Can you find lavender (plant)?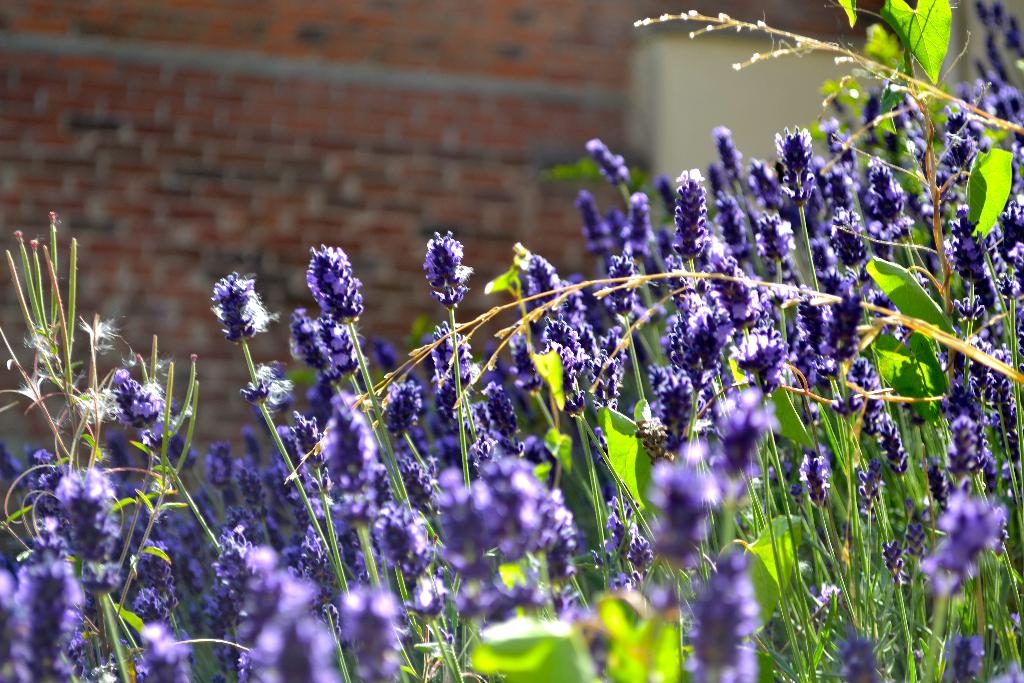
Yes, bounding box: {"left": 645, "top": 457, "right": 711, "bottom": 552}.
